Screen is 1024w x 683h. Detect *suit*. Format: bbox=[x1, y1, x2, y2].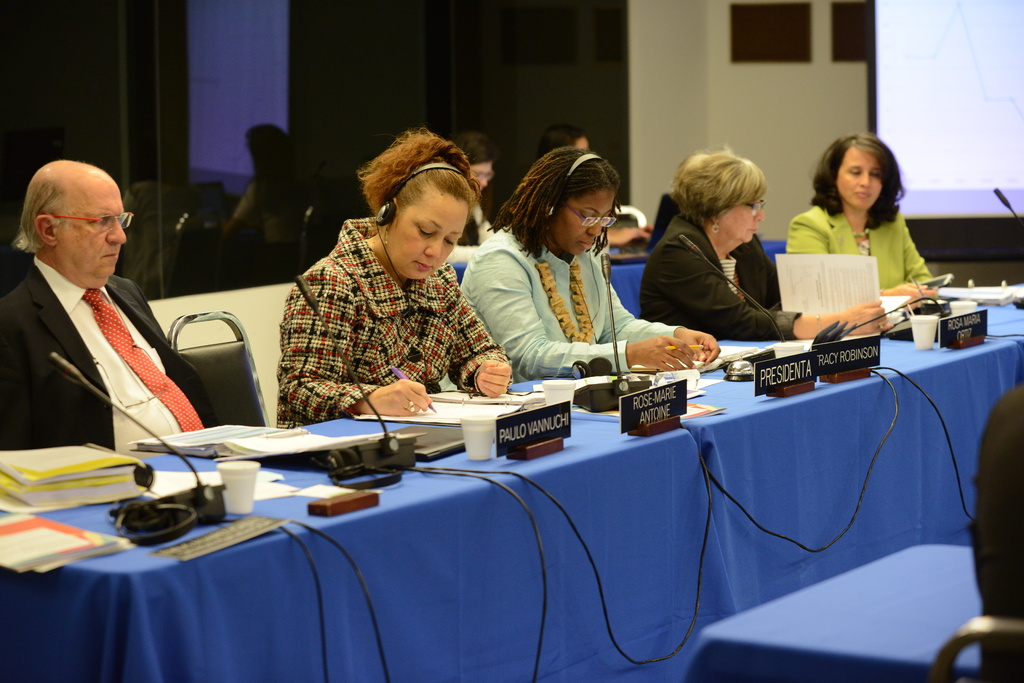
bbox=[3, 225, 228, 449].
